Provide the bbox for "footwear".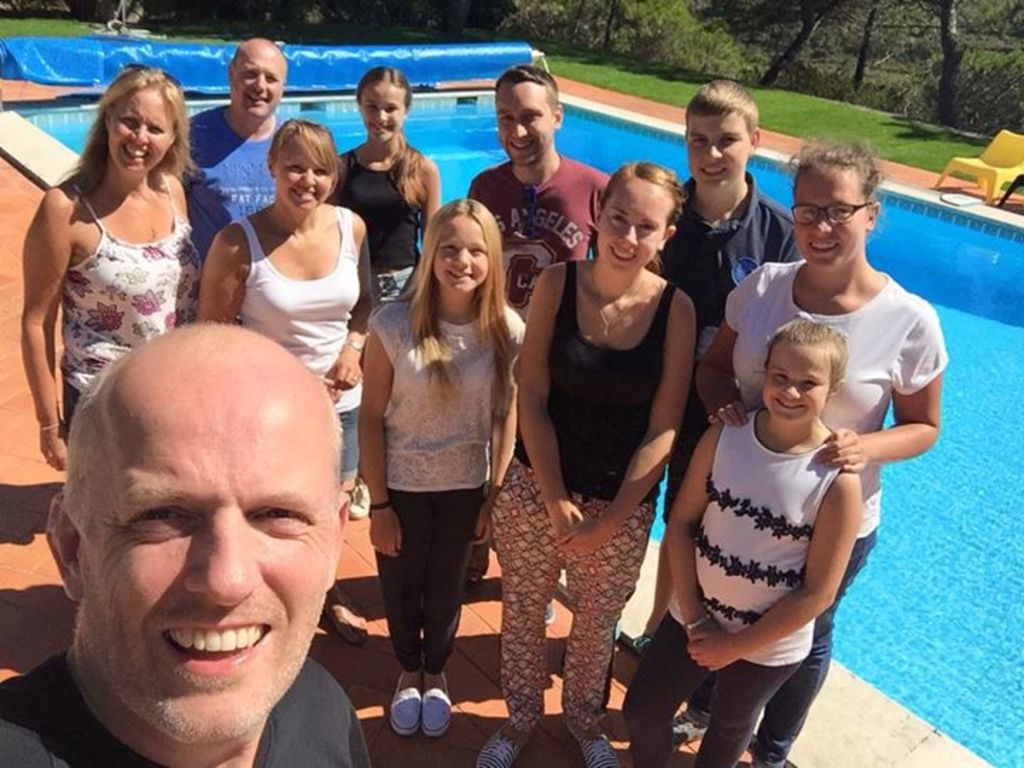
563,721,626,767.
